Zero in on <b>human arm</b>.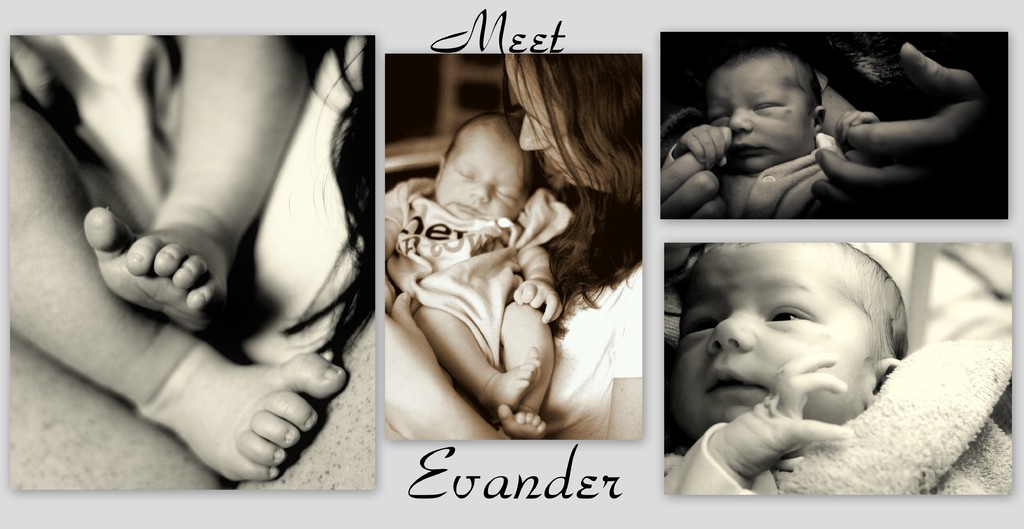
Zeroed in: BBox(516, 240, 565, 321).
